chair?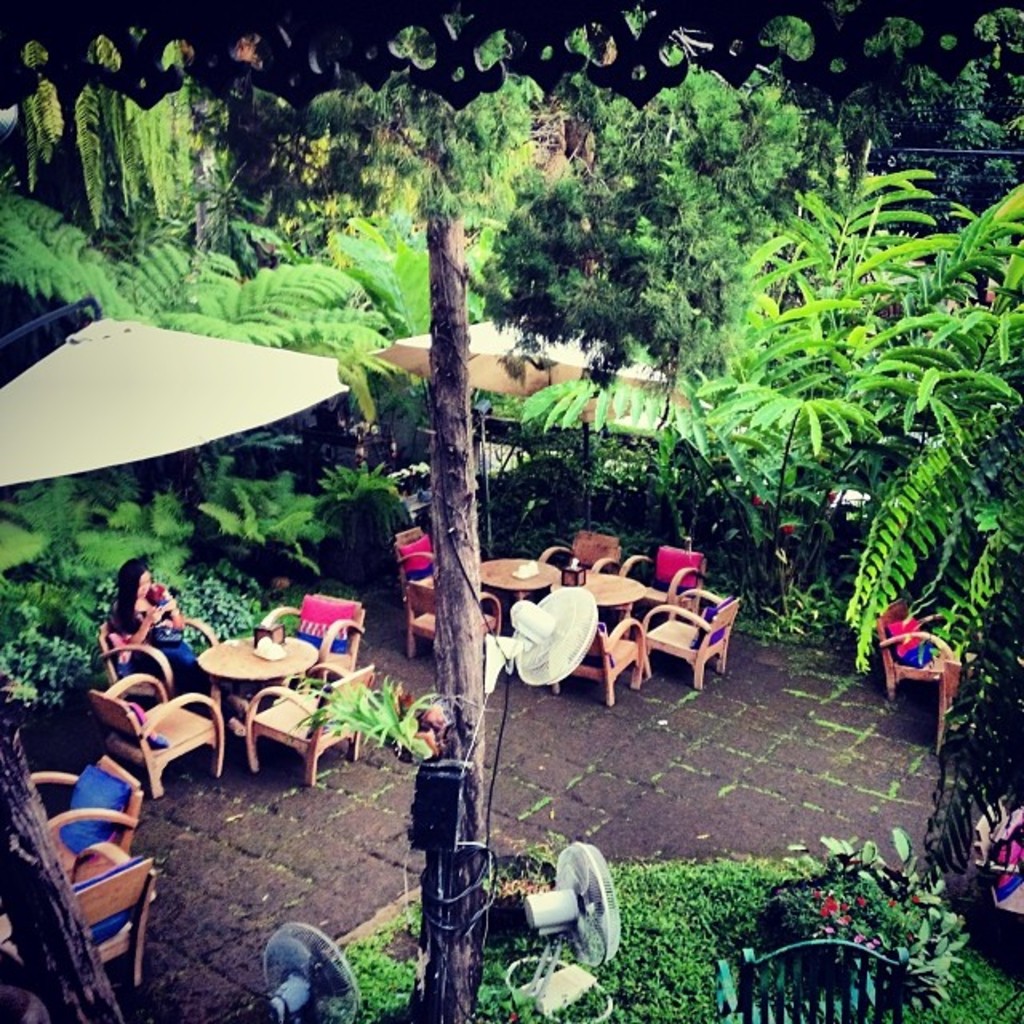
86/675/229/808
